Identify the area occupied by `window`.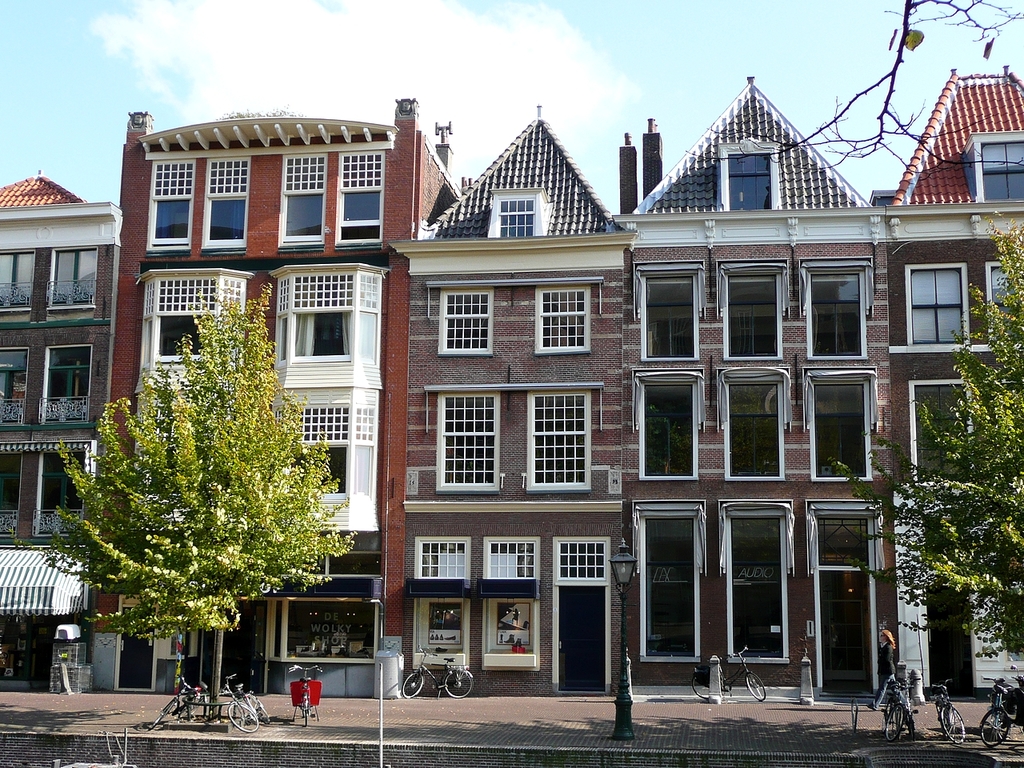
Area: box=[727, 362, 786, 482].
